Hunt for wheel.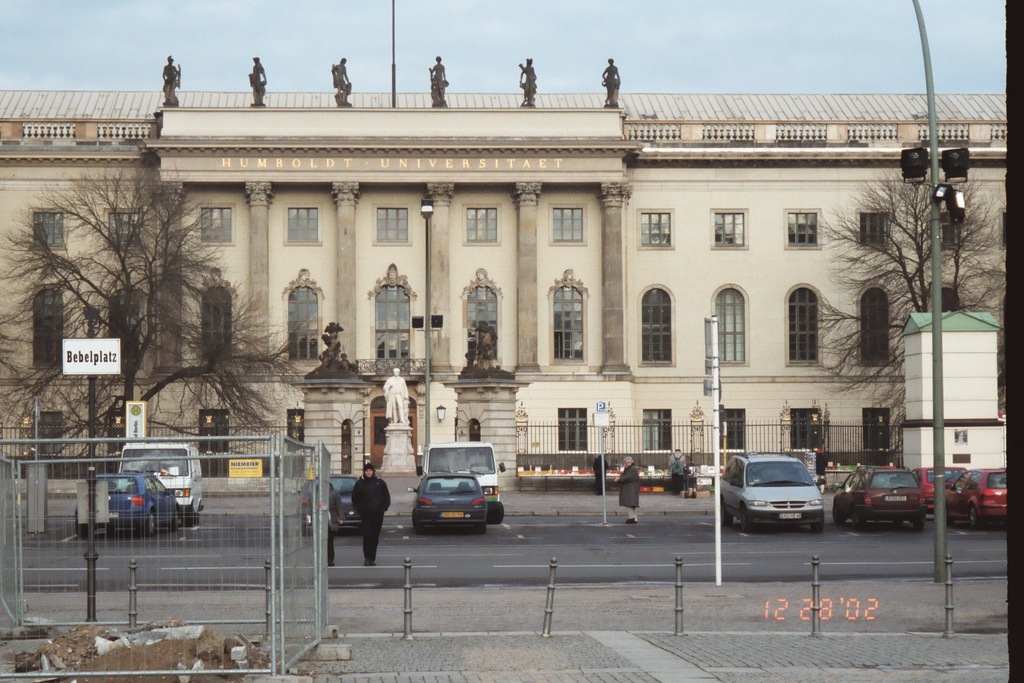
Hunted down at {"left": 720, "top": 502, "right": 731, "bottom": 525}.
